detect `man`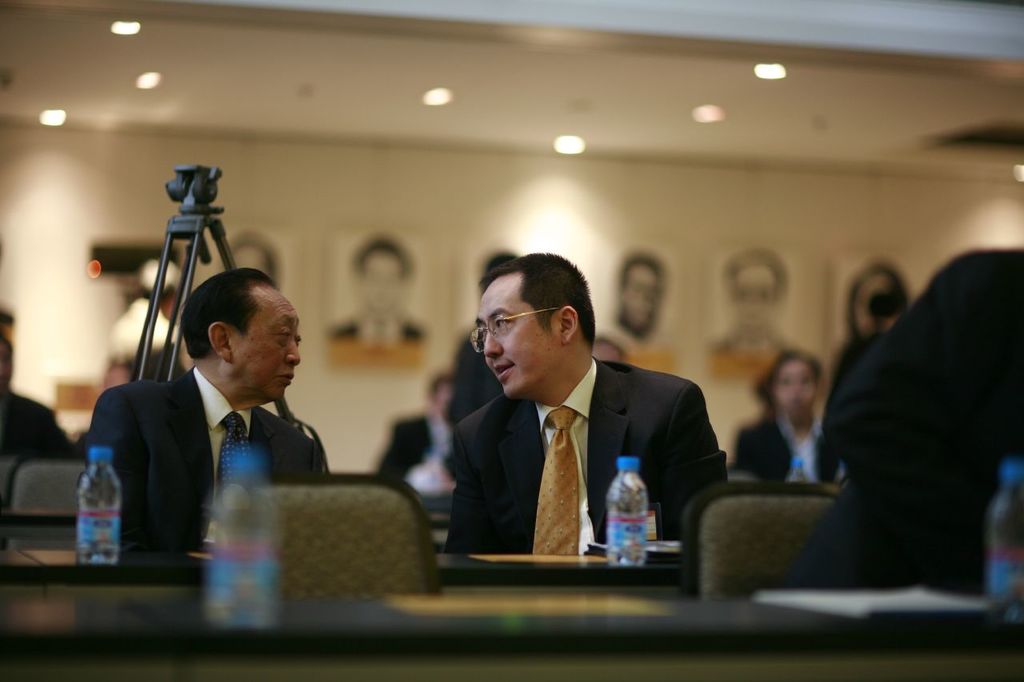
BBox(445, 251, 735, 576)
